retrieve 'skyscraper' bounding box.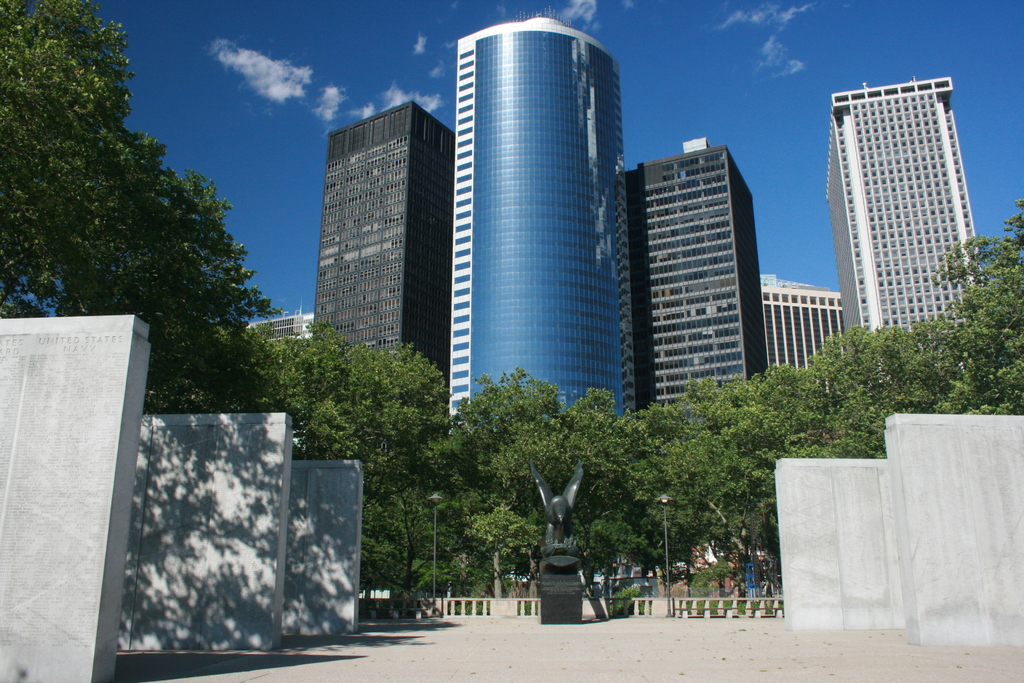
Bounding box: [left=819, top=61, right=982, bottom=394].
